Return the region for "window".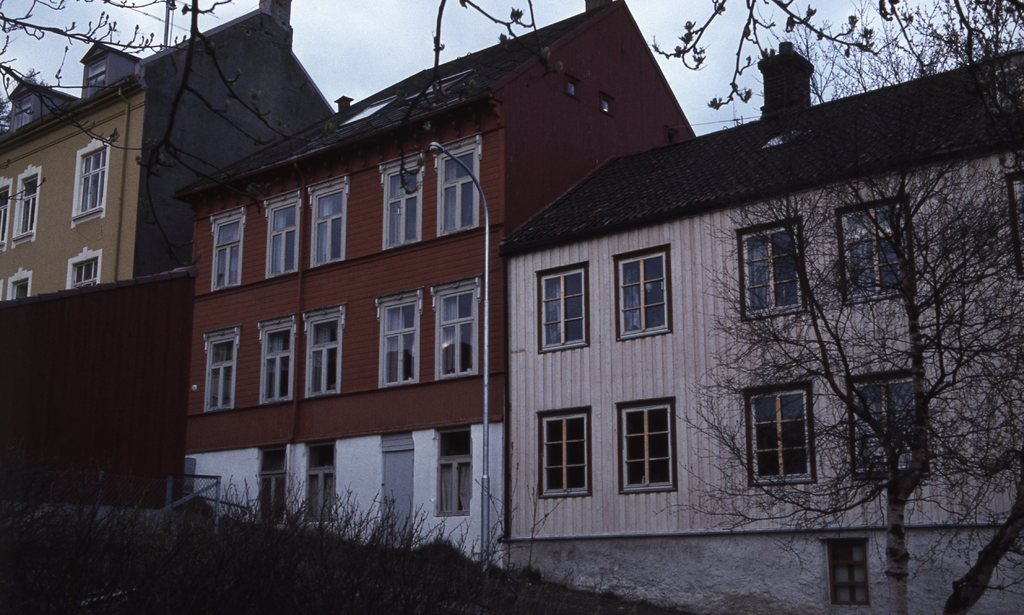
{"x1": 261, "y1": 440, "x2": 292, "y2": 476}.
